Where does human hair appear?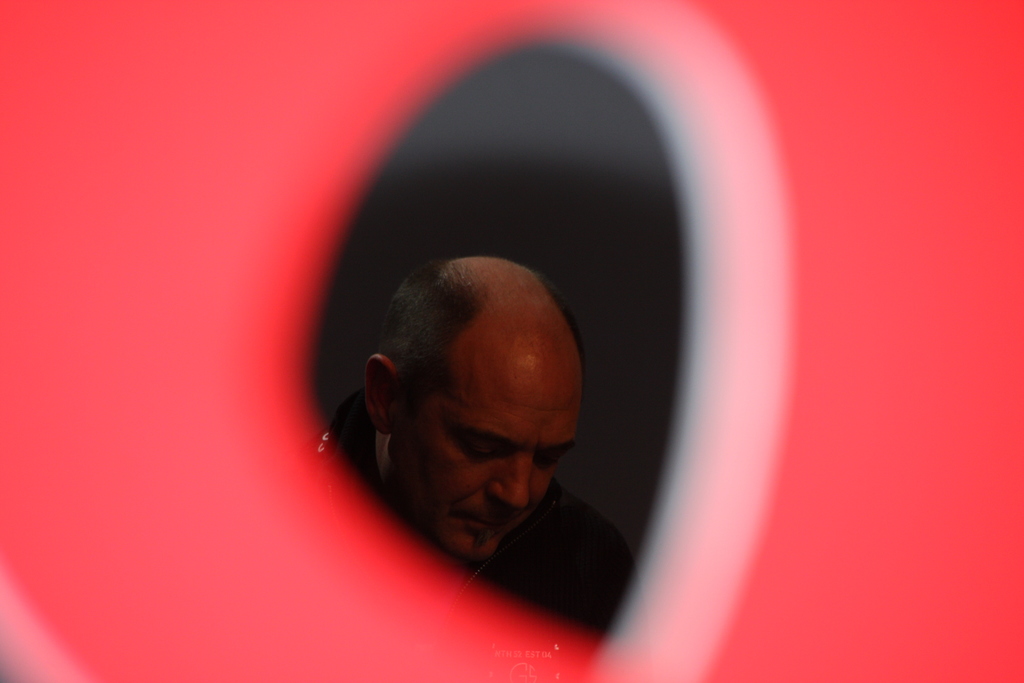
Appears at bbox(376, 256, 587, 409).
